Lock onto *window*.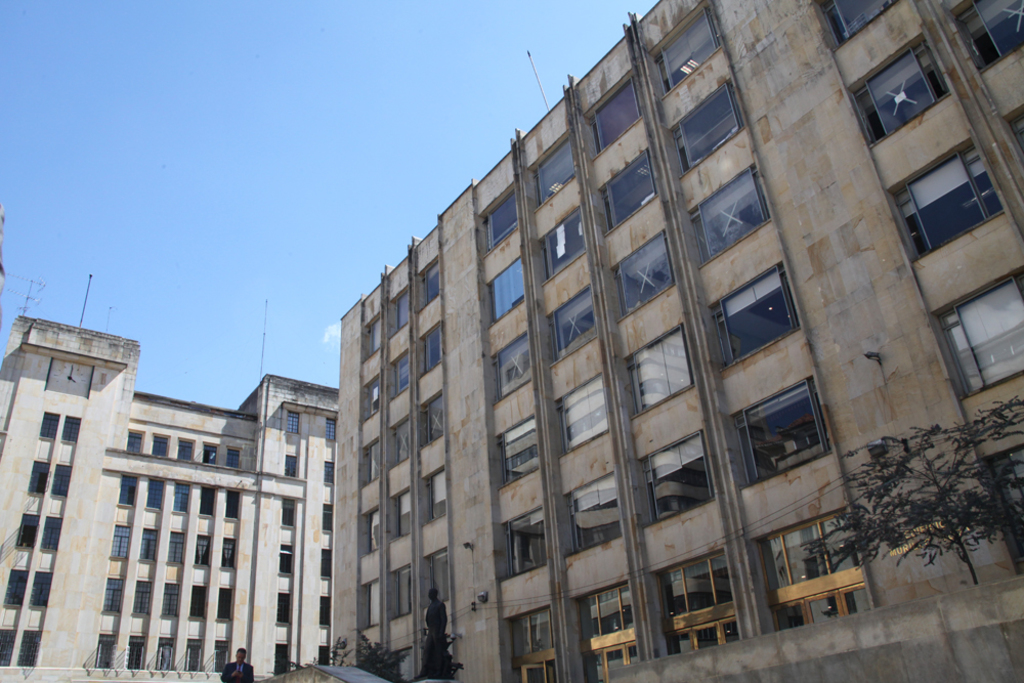
Locked: <bbox>318, 551, 333, 578</bbox>.
